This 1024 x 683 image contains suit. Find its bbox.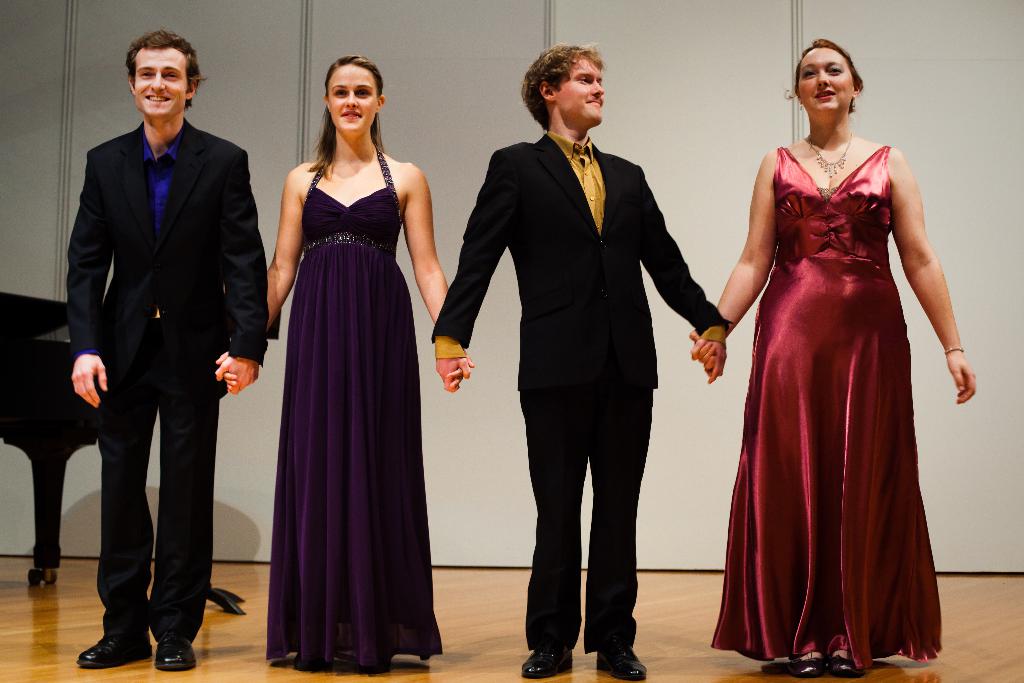
<bbox>62, 45, 253, 664</bbox>.
